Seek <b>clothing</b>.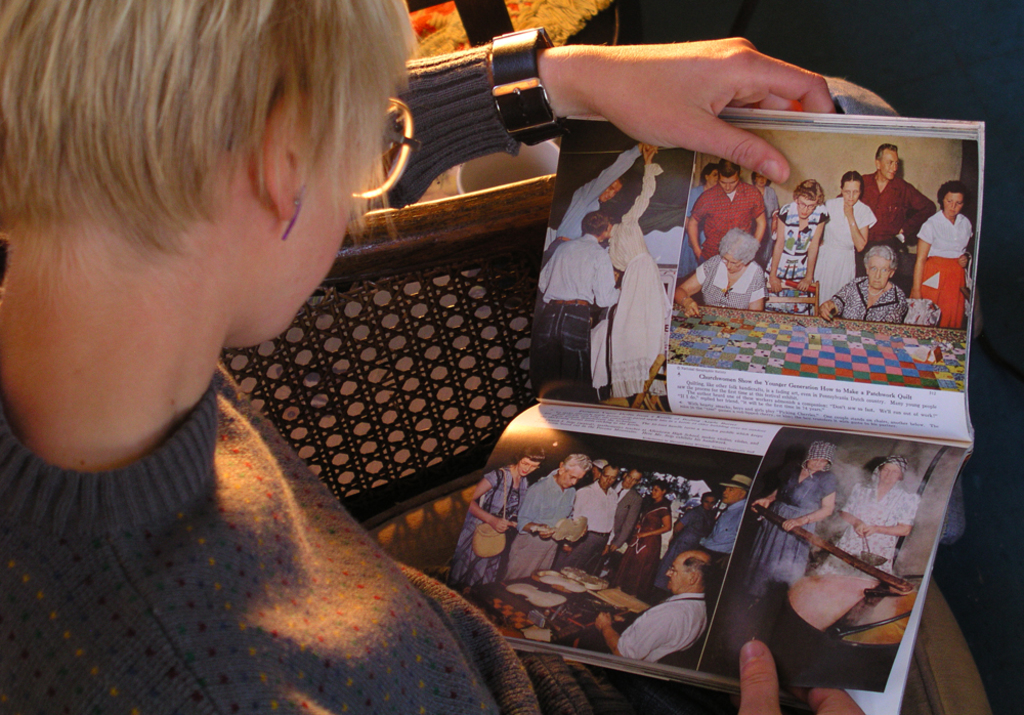
(602,166,666,394).
